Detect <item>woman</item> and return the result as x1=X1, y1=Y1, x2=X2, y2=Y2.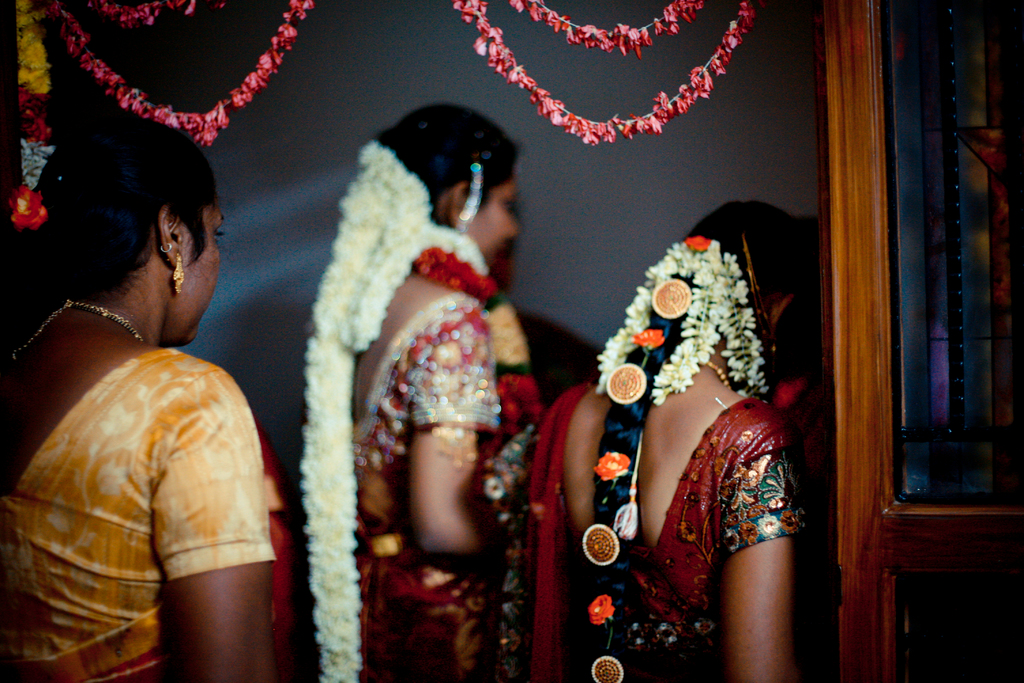
x1=500, y1=41, x2=855, y2=654.
